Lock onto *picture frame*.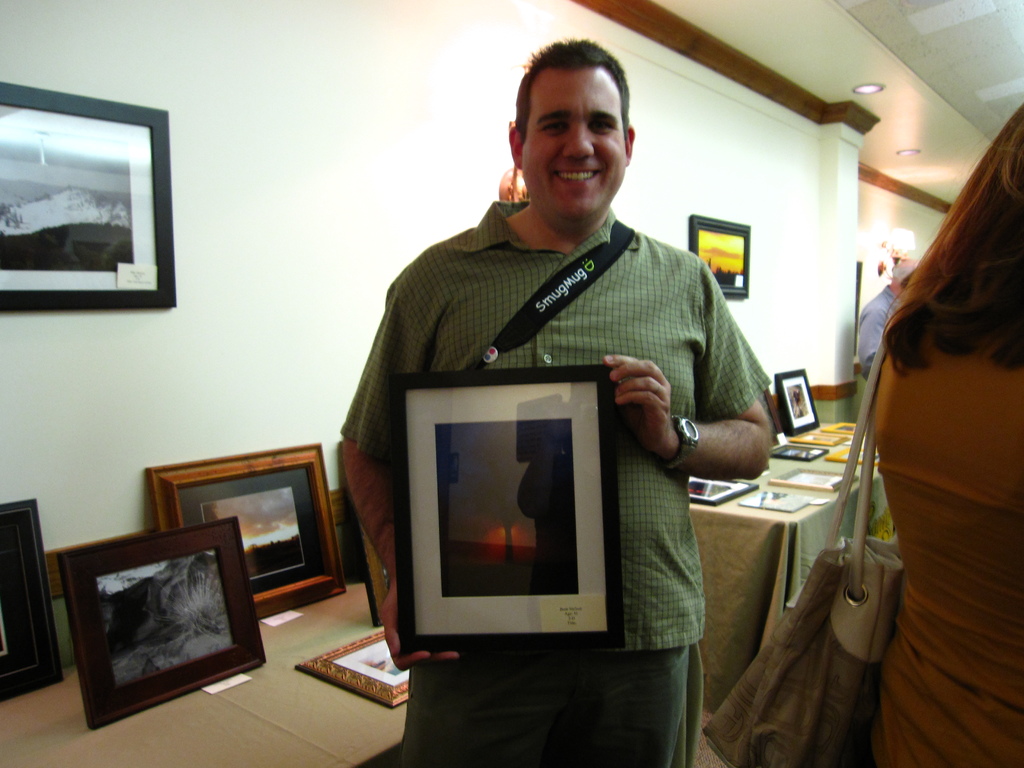
Locked: (left=143, top=440, right=349, bottom=625).
